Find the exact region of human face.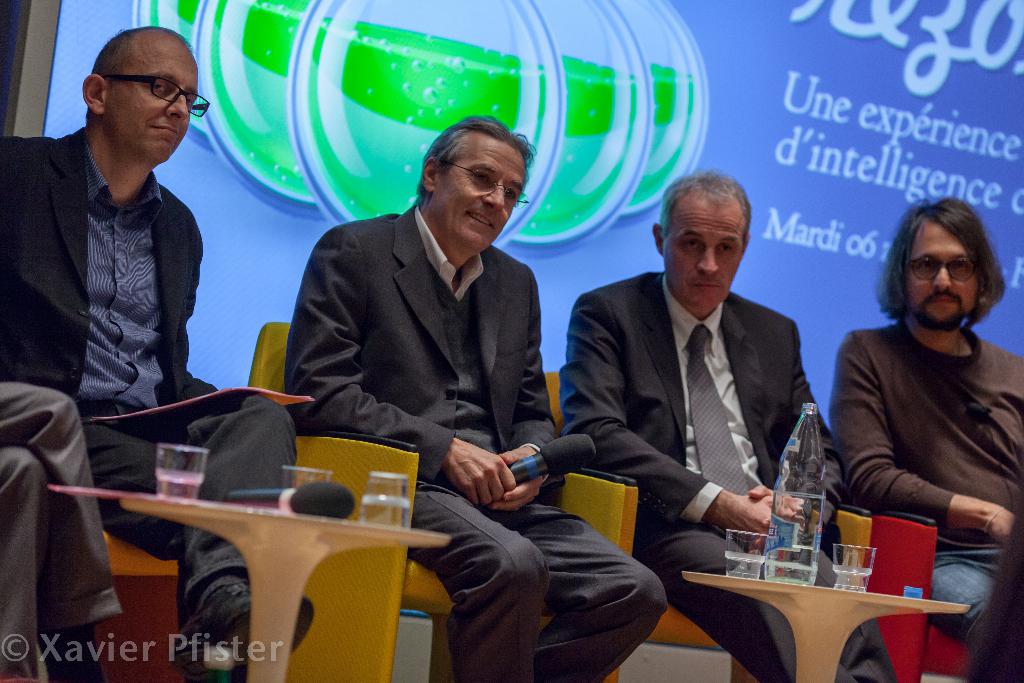
Exact region: 899, 210, 1005, 340.
